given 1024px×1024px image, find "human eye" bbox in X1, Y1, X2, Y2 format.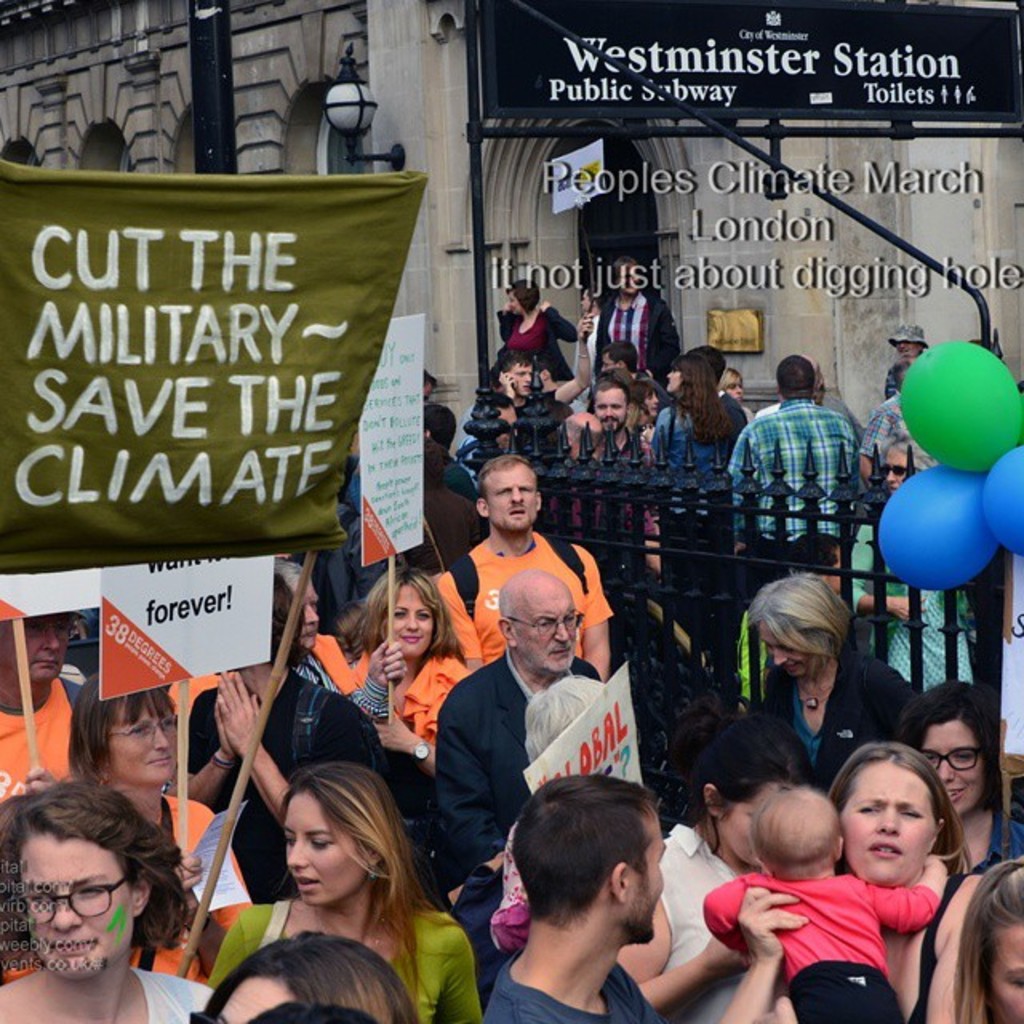
58, 619, 74, 635.
